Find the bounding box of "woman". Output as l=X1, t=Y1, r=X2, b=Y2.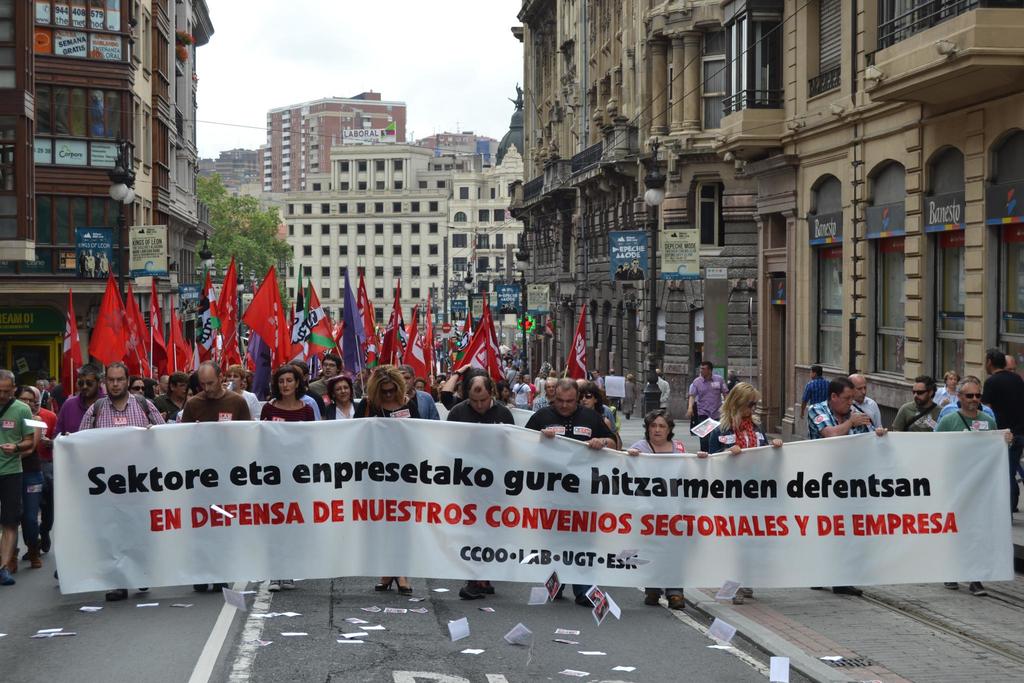
l=705, t=382, r=779, b=598.
